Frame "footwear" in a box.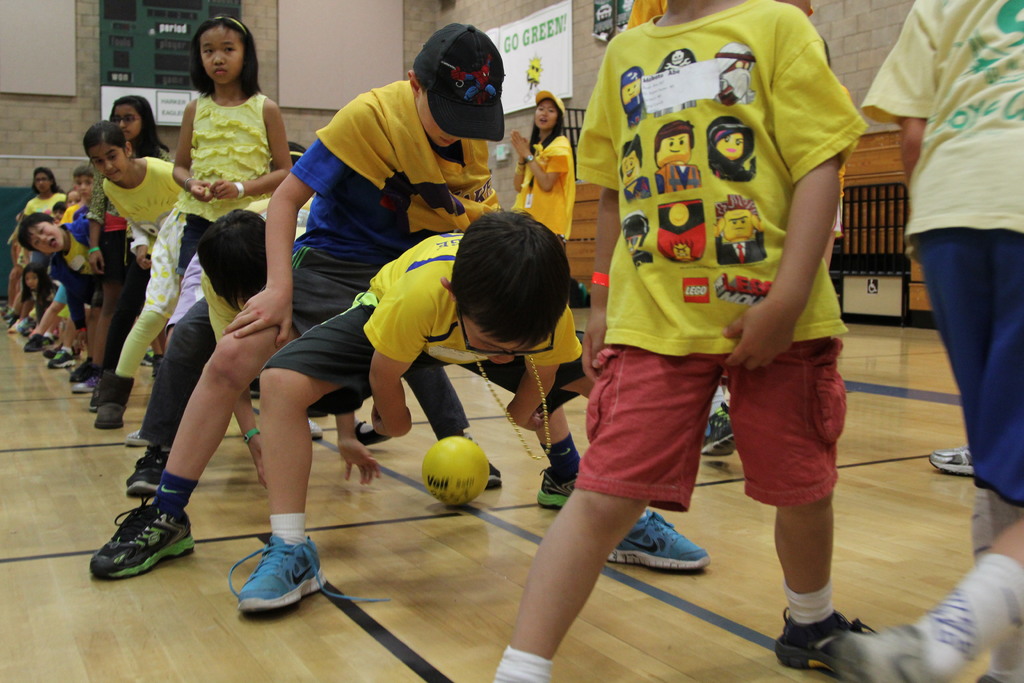
(left=700, top=406, right=739, bottom=457).
